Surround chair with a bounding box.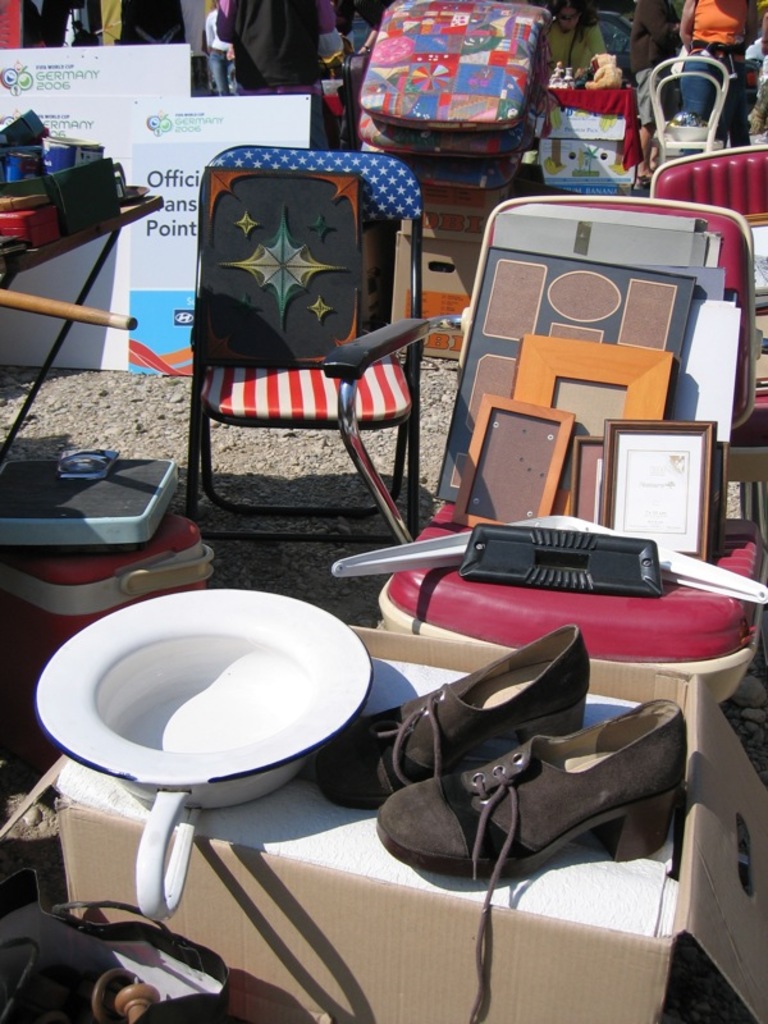
(x1=186, y1=150, x2=428, y2=553).
